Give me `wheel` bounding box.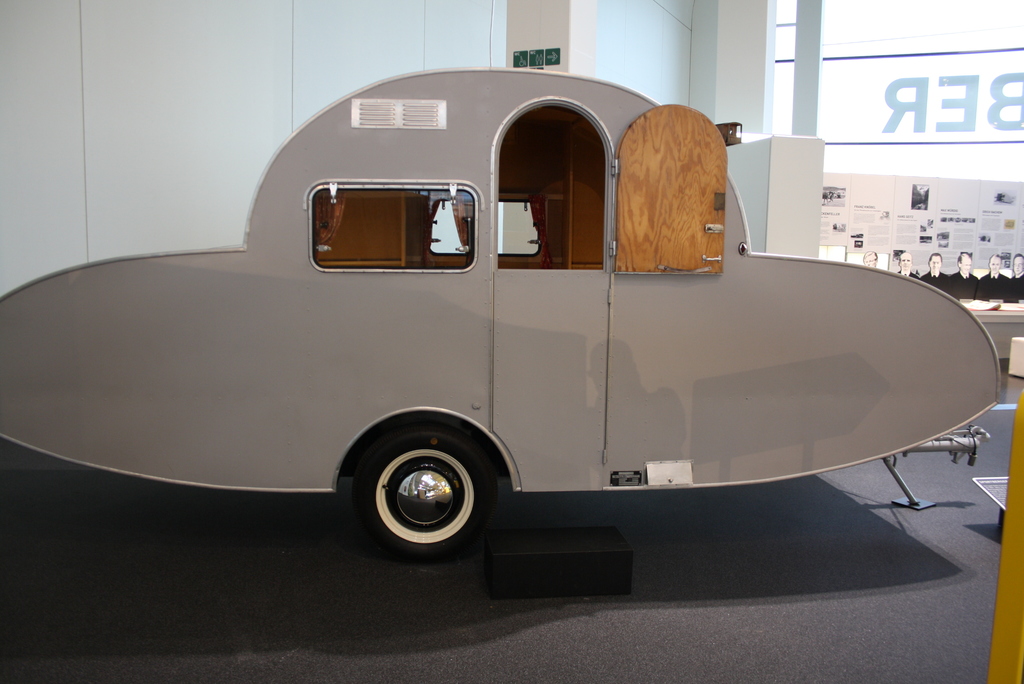
bbox=(350, 427, 490, 557).
